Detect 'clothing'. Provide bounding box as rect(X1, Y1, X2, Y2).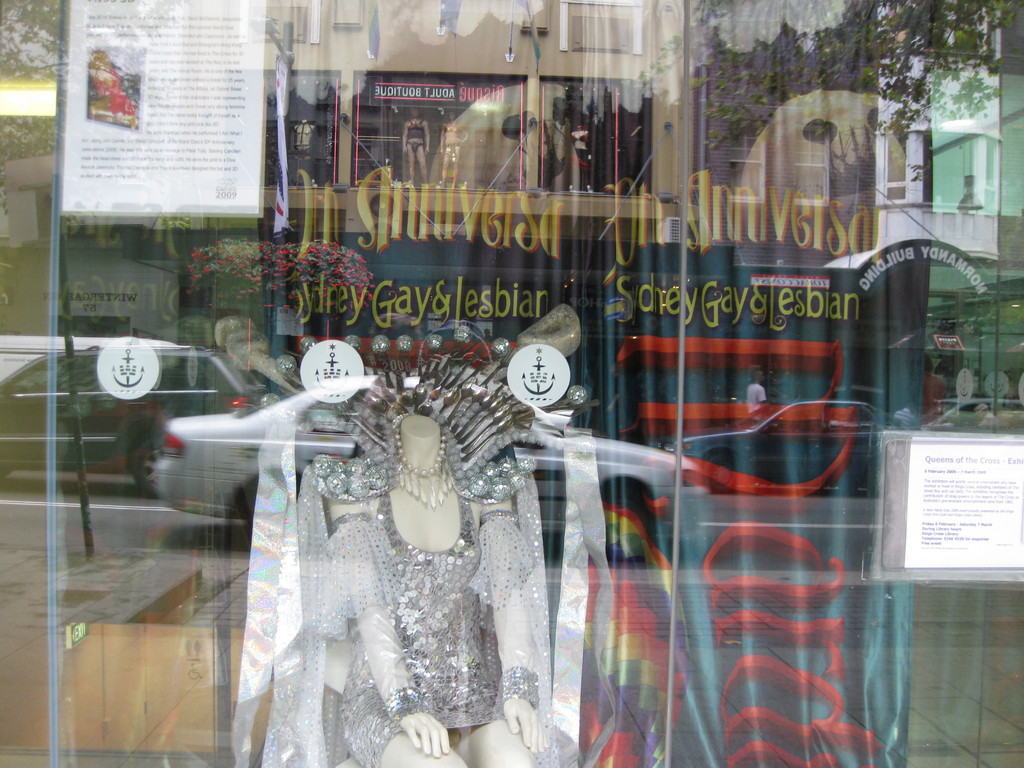
rect(286, 403, 559, 767).
